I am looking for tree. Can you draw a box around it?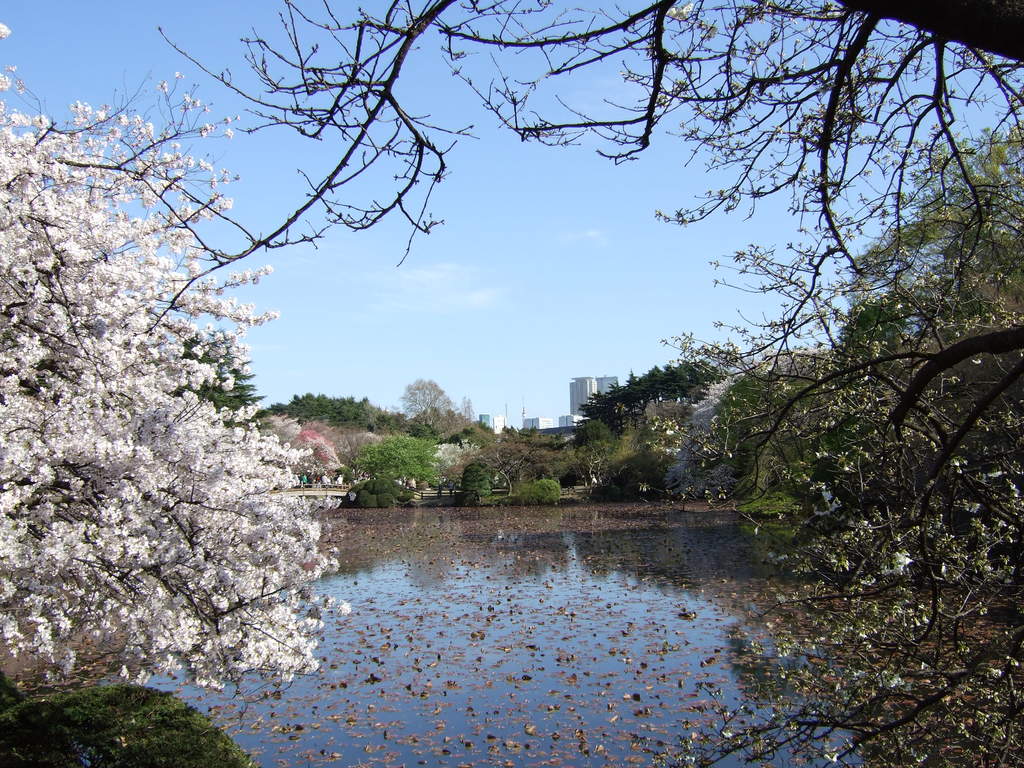
Sure, the bounding box is [left=0, top=51, right=350, bottom=688].
